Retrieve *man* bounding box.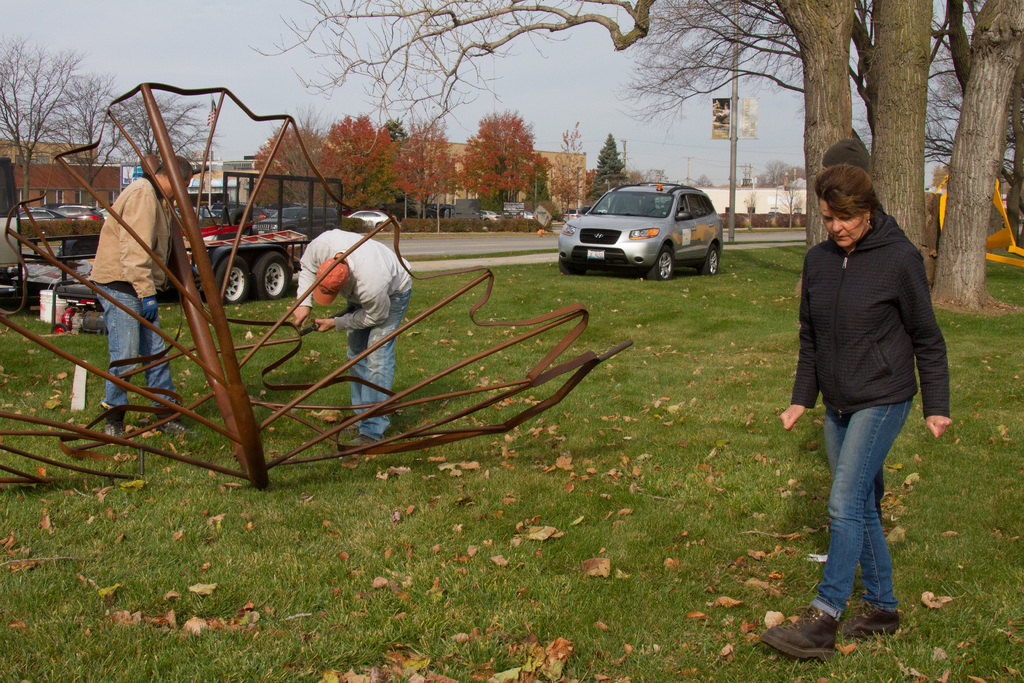
Bounding box: 84/148/194/449.
